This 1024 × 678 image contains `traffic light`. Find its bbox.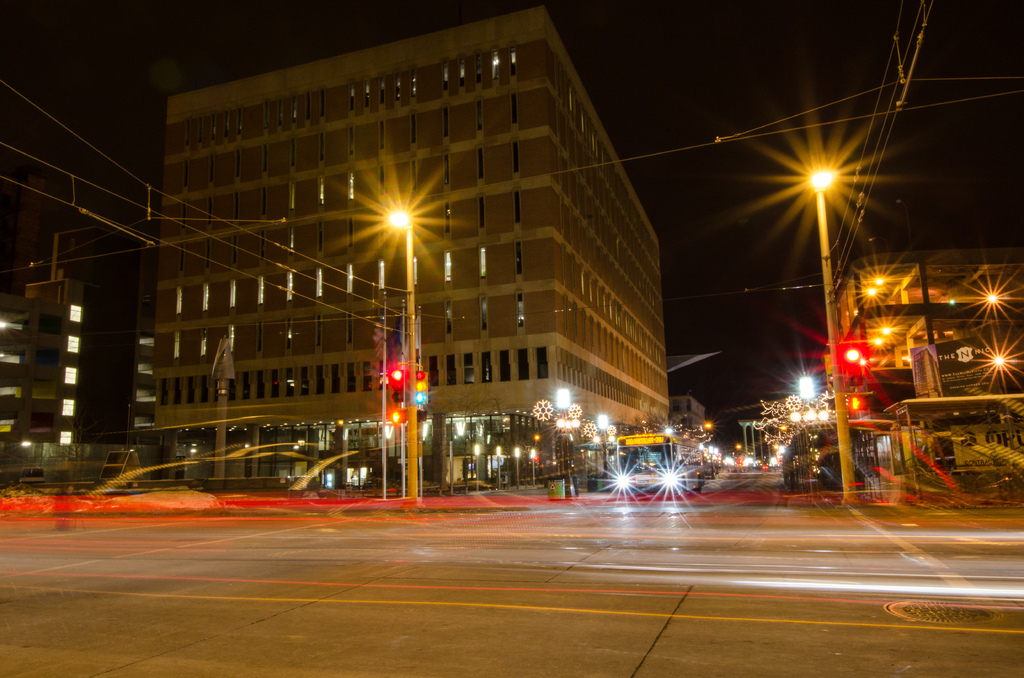
[390, 366, 404, 401].
